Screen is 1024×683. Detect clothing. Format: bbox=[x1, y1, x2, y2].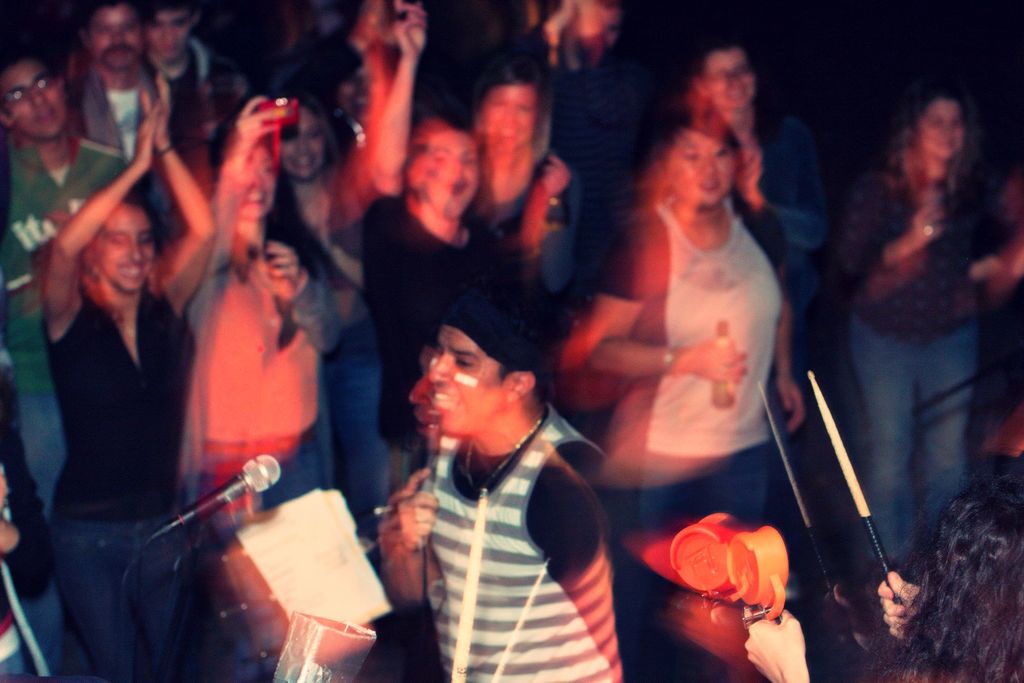
bbox=[861, 184, 984, 322].
